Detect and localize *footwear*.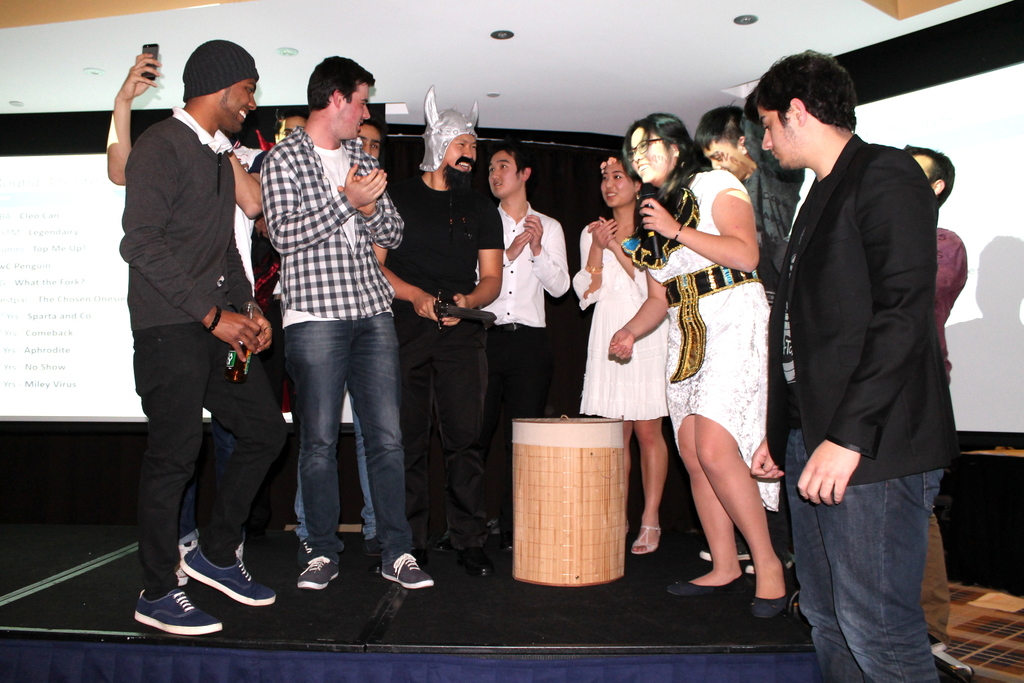
Localized at locate(296, 552, 337, 588).
